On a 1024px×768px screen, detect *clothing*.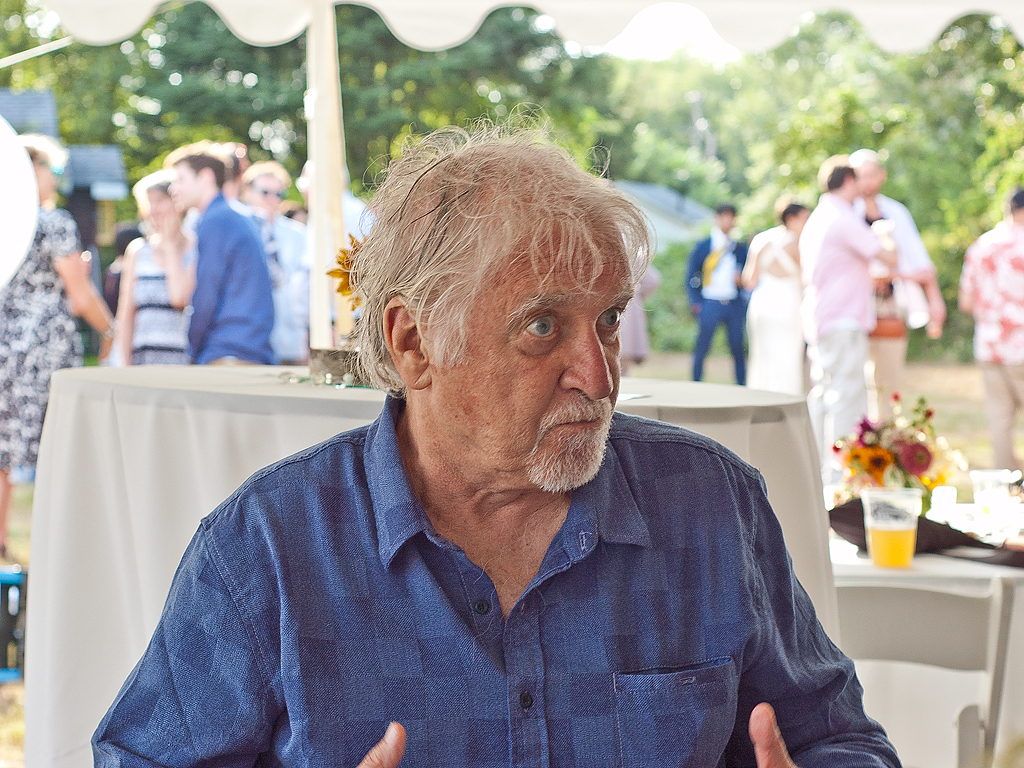
794/186/890/503.
